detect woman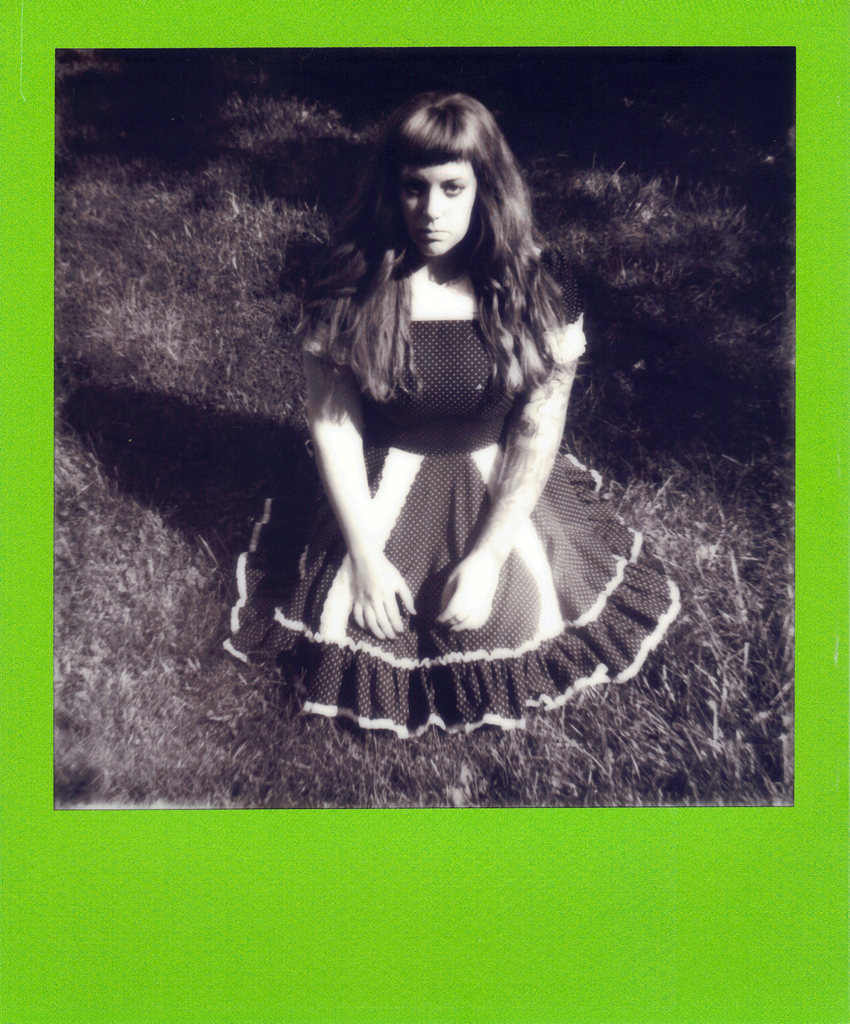
242, 97, 648, 728
